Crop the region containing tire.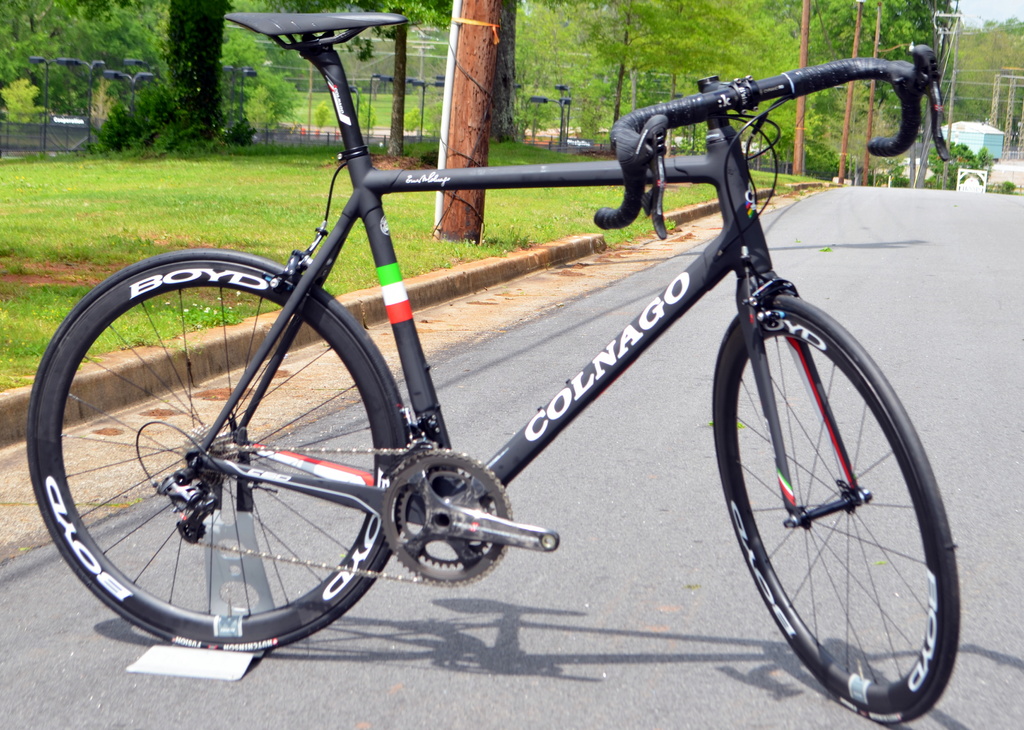
Crop region: [x1=714, y1=300, x2=960, y2=722].
